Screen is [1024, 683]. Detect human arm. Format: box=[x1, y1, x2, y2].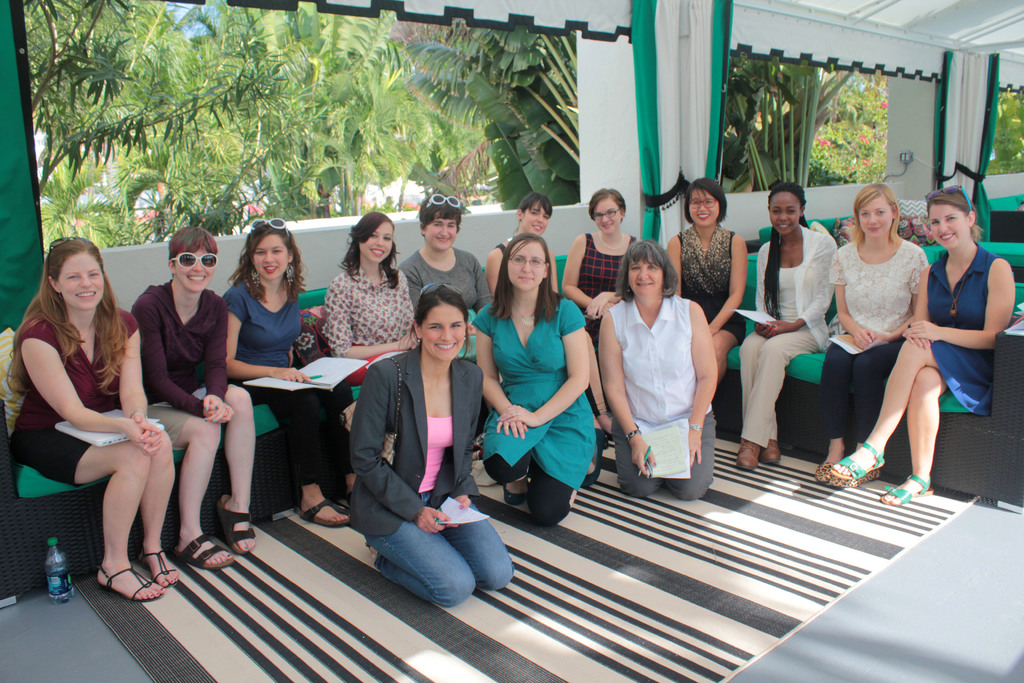
box=[470, 309, 522, 441].
